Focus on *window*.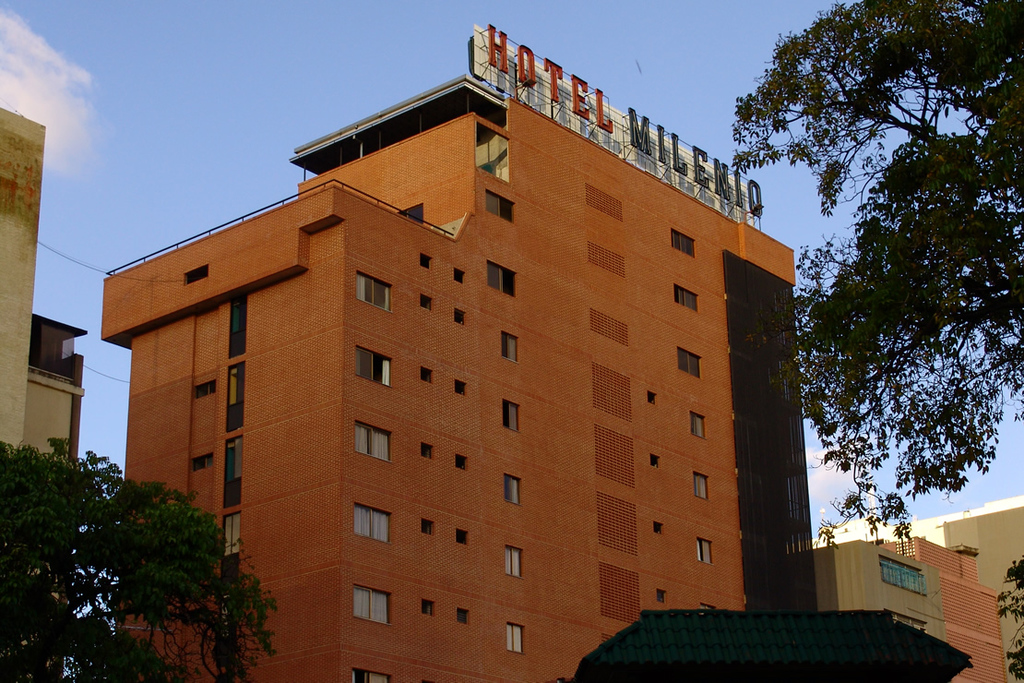
Focused at box=[419, 365, 434, 383].
